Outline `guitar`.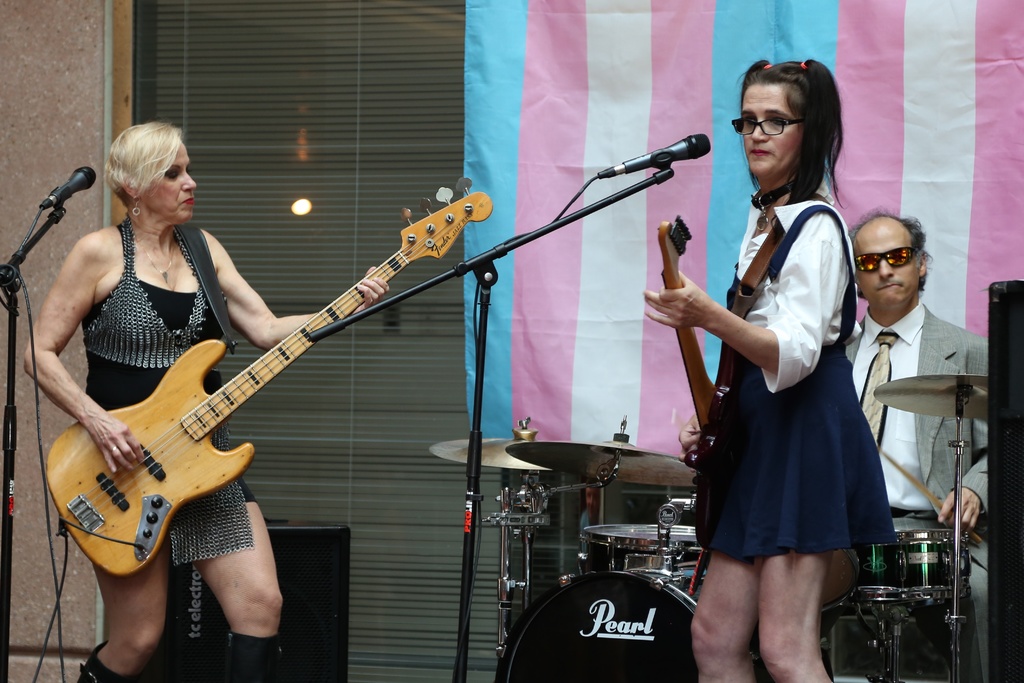
Outline: 657,210,747,514.
